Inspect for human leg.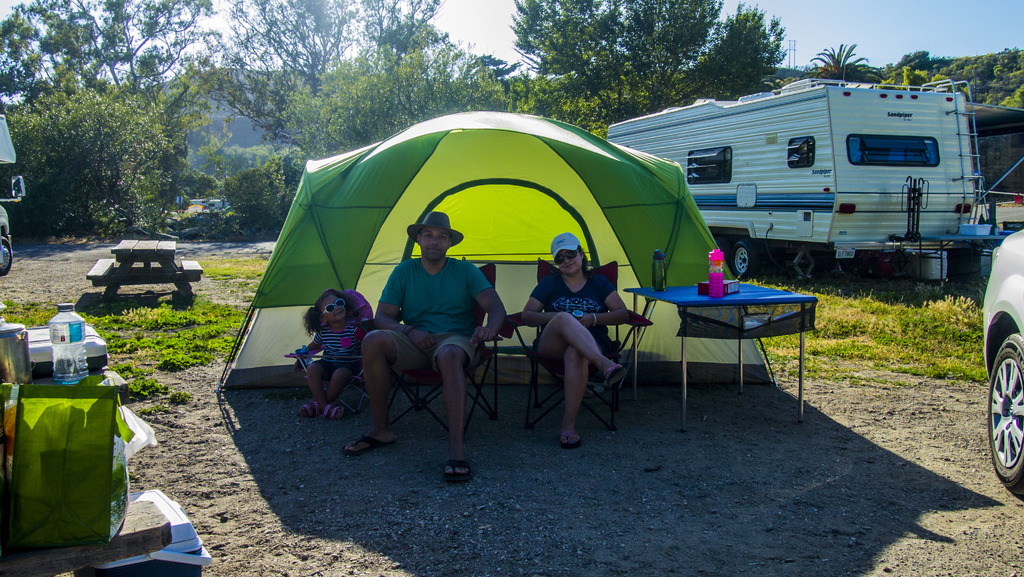
Inspection: <bbox>351, 328, 425, 453</bbox>.
